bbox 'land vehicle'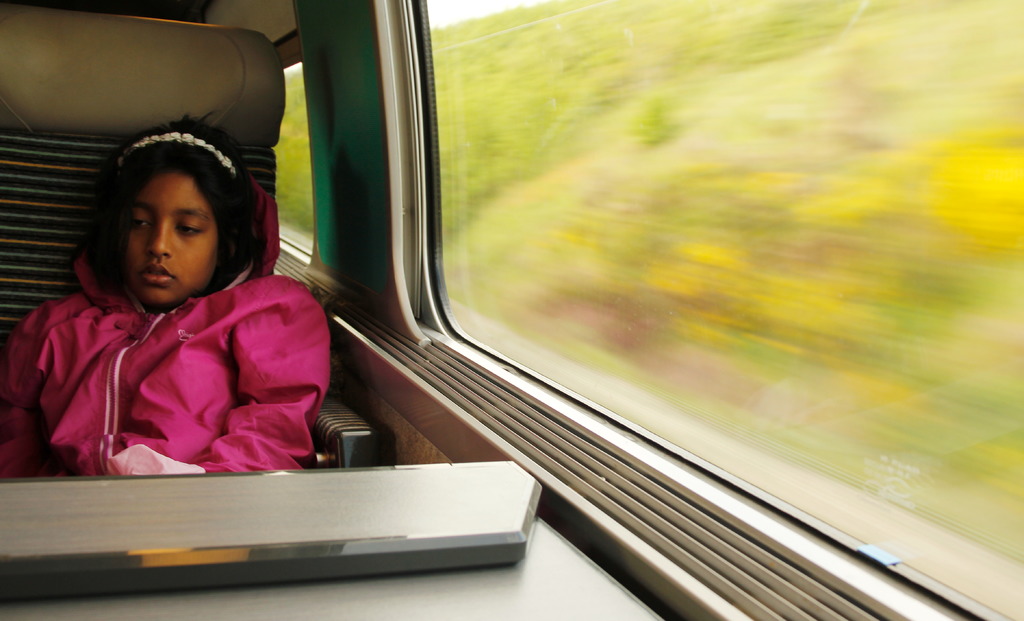
68/0/1023/620
